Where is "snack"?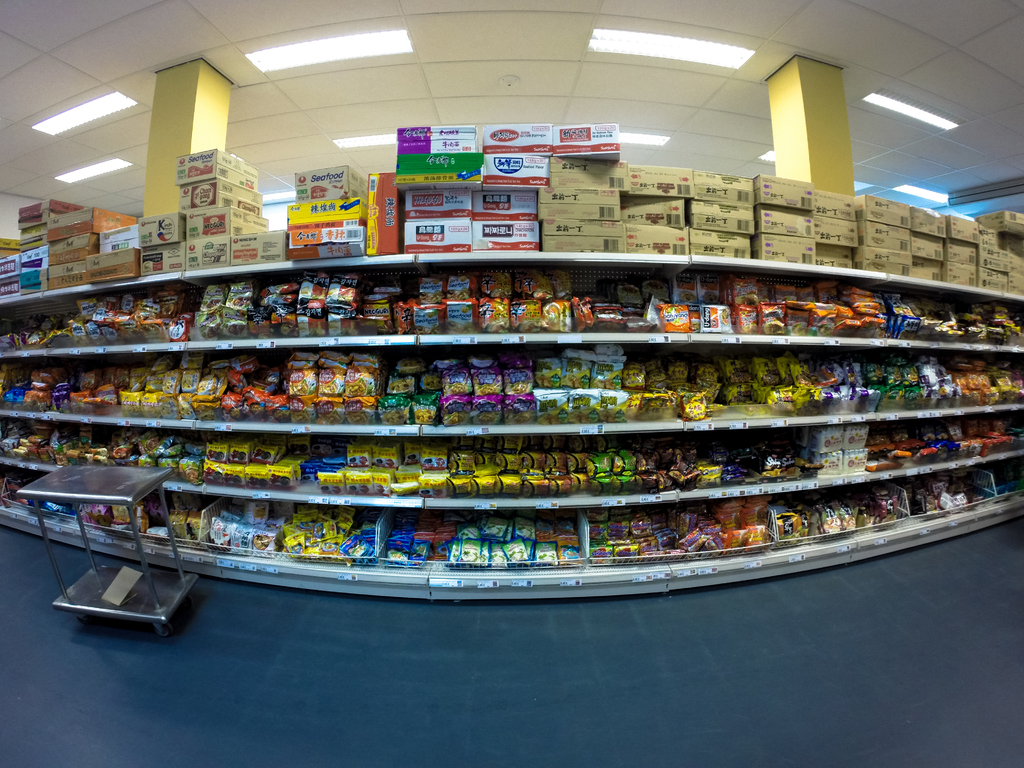
bbox=(330, 269, 361, 303).
